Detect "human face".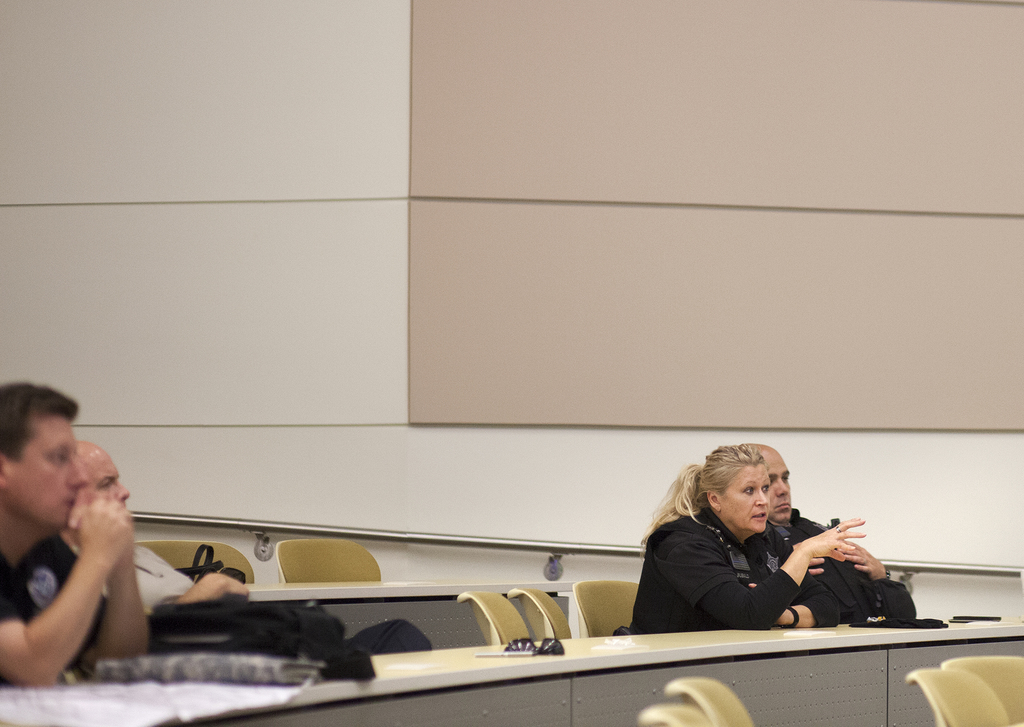
Detected at (720,464,771,534).
